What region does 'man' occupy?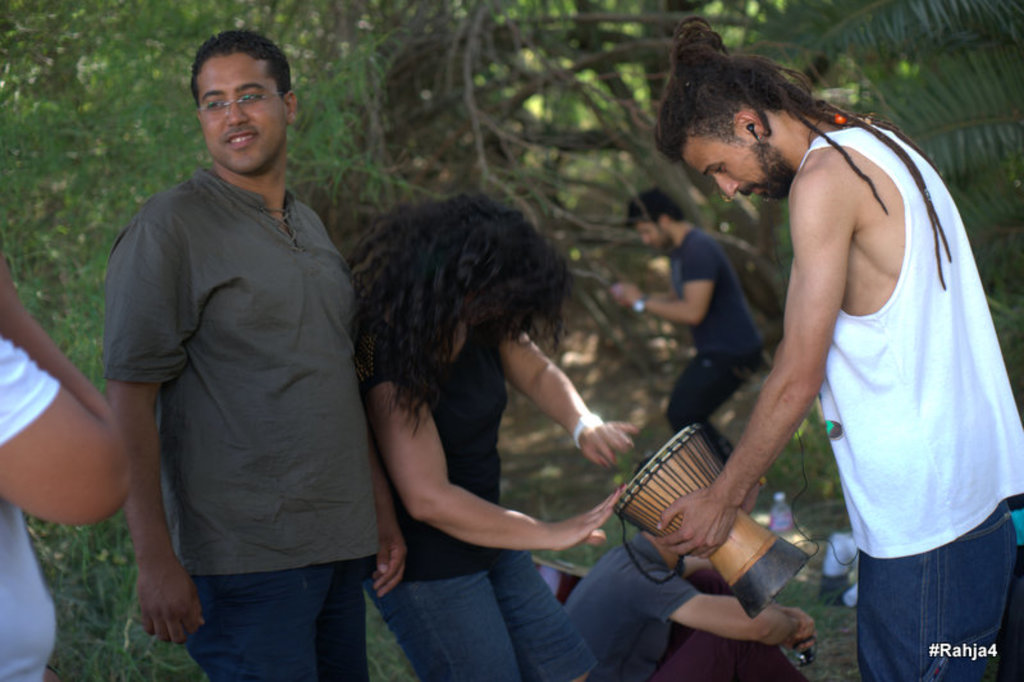
x1=95 y1=1 x2=380 y2=669.
